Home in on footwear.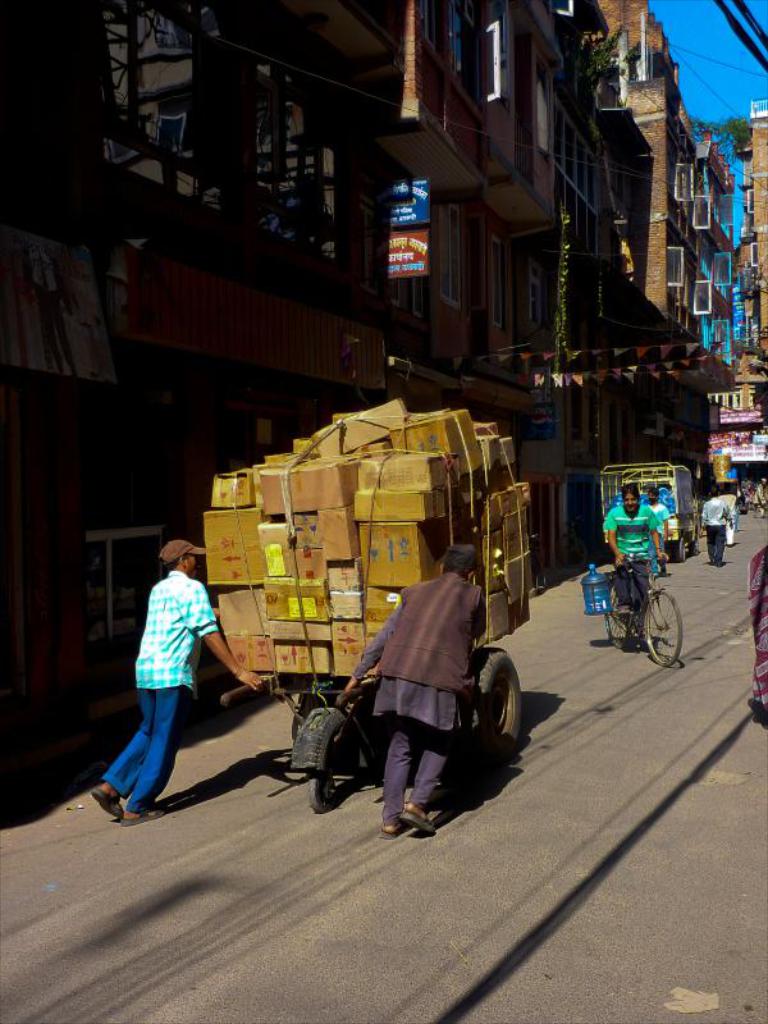
Homed in at region(376, 822, 403, 840).
